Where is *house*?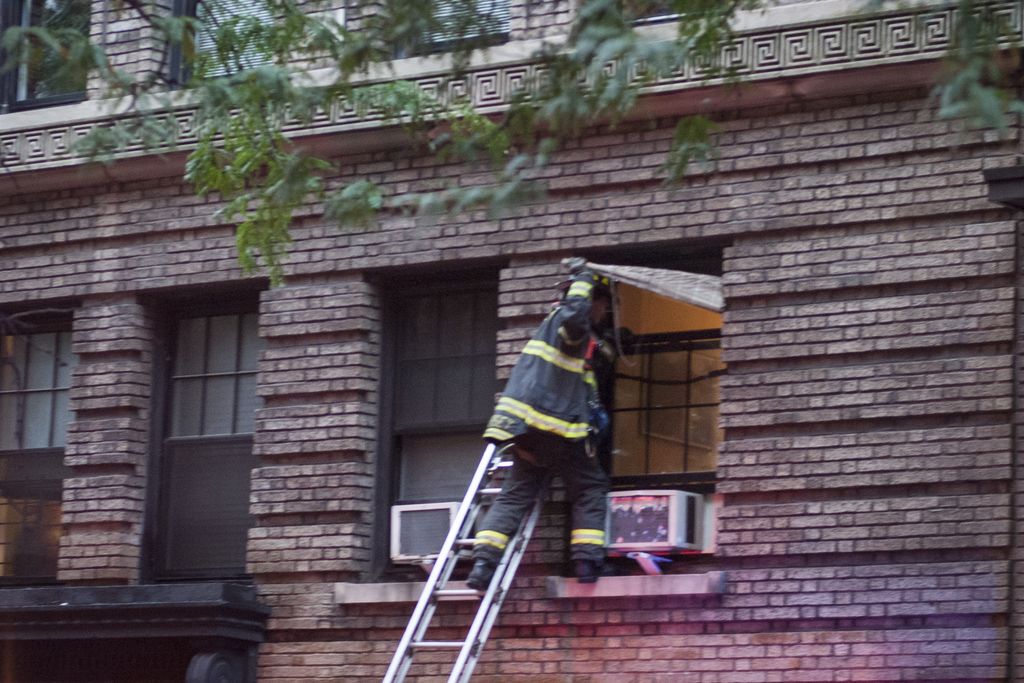
<box>38,13,958,674</box>.
